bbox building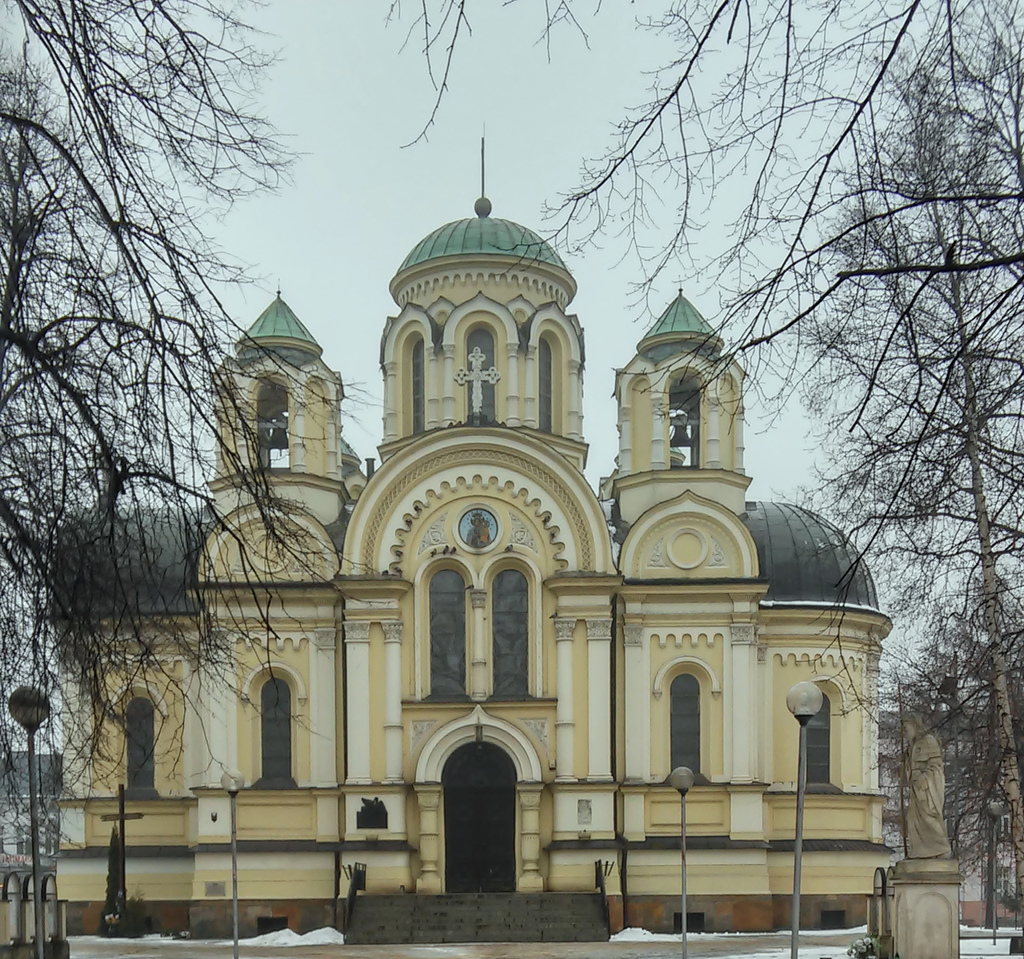
select_region(42, 124, 890, 942)
